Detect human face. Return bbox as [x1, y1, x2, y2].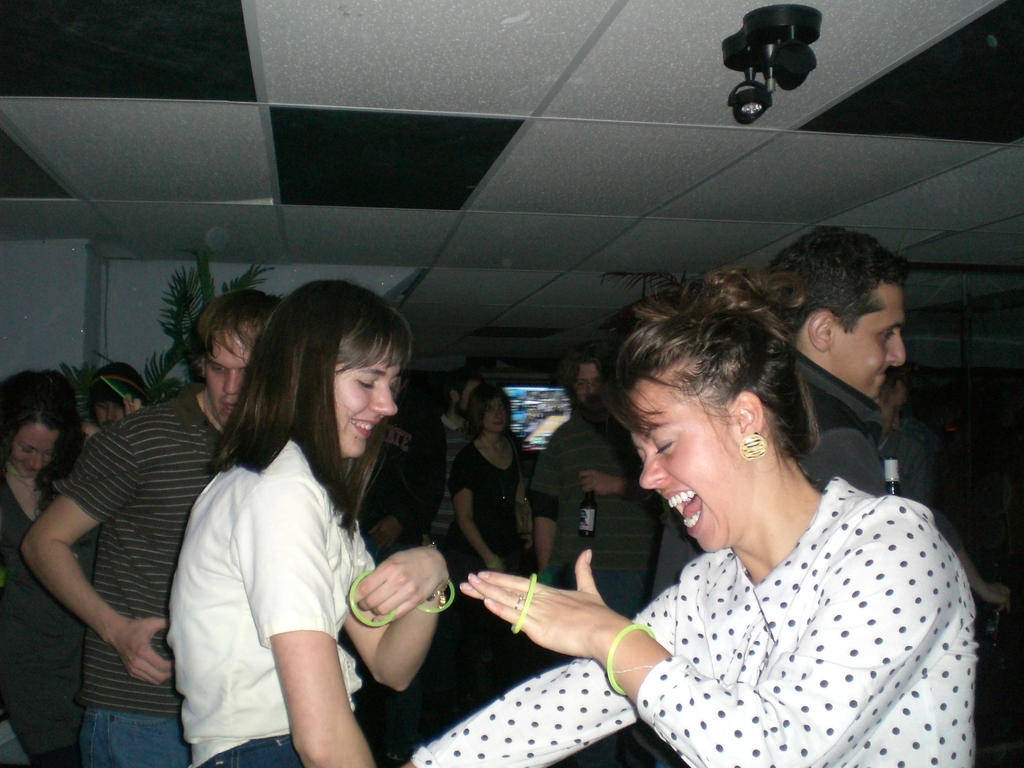
[209, 327, 255, 425].
